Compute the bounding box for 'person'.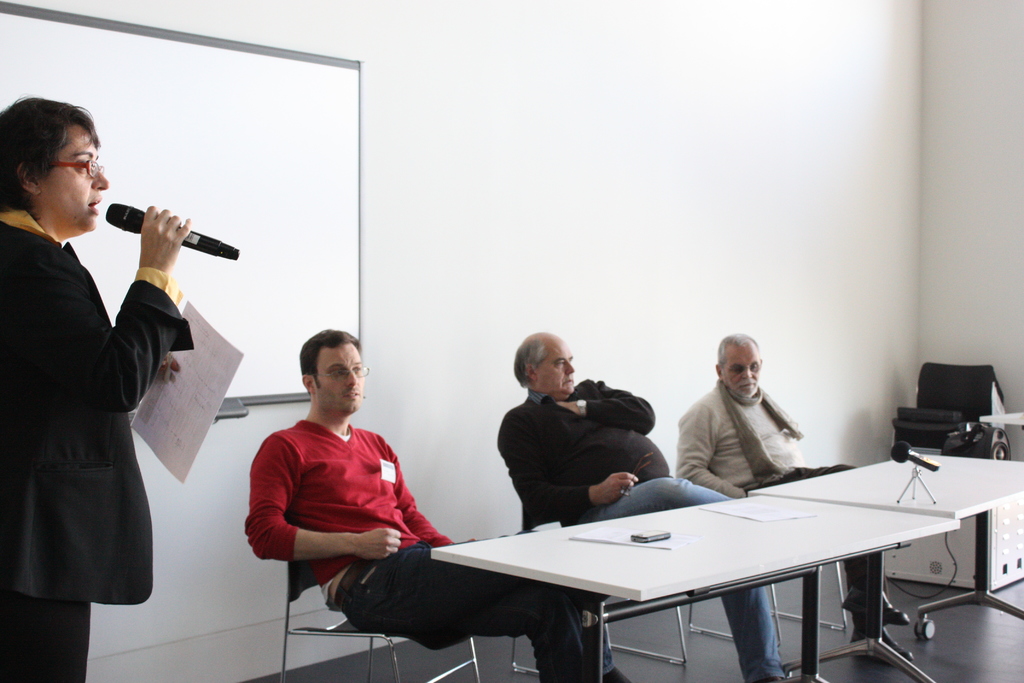
4, 118, 202, 682.
